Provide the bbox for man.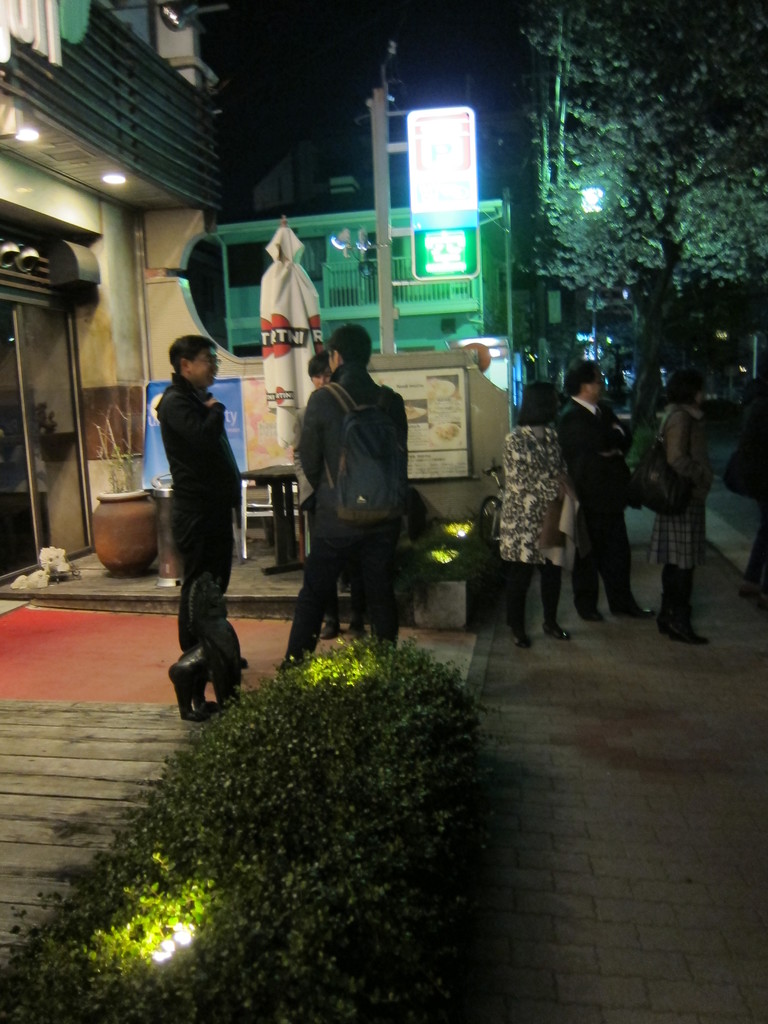
x1=557, y1=361, x2=655, y2=626.
